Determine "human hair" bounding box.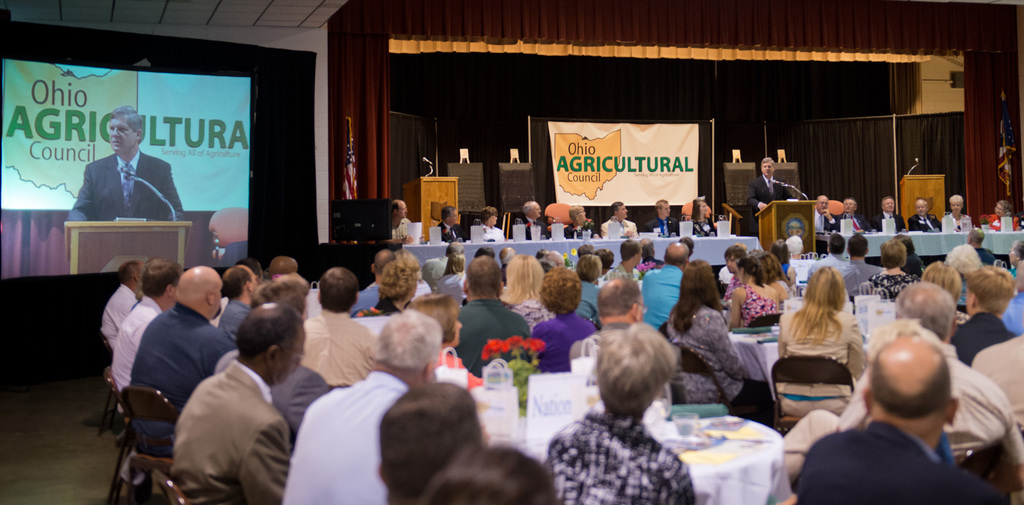
Determined: (440,204,456,223).
